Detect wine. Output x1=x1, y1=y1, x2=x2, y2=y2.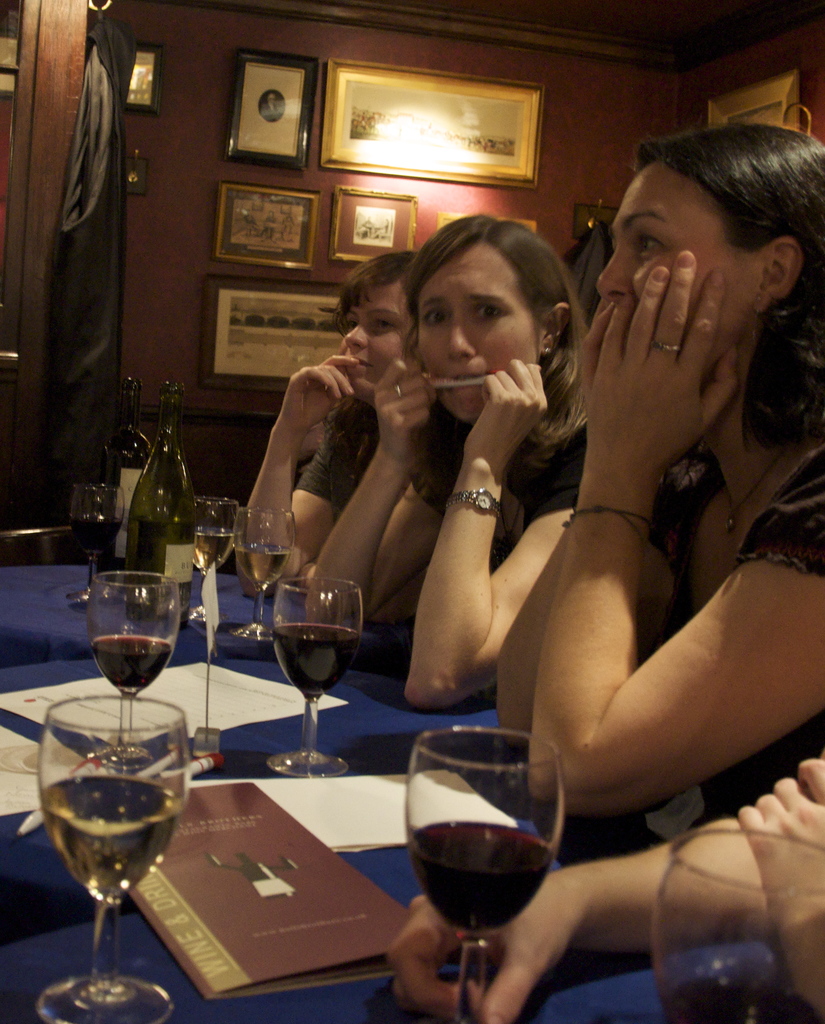
x1=69, y1=515, x2=120, y2=557.
